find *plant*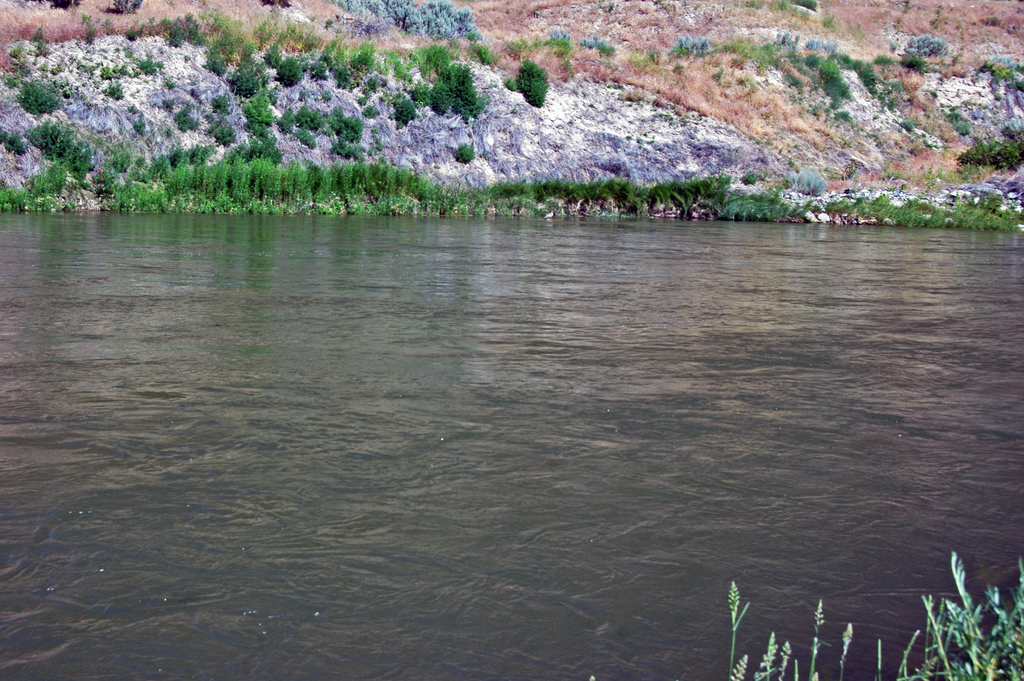
select_region(956, 131, 1023, 165)
